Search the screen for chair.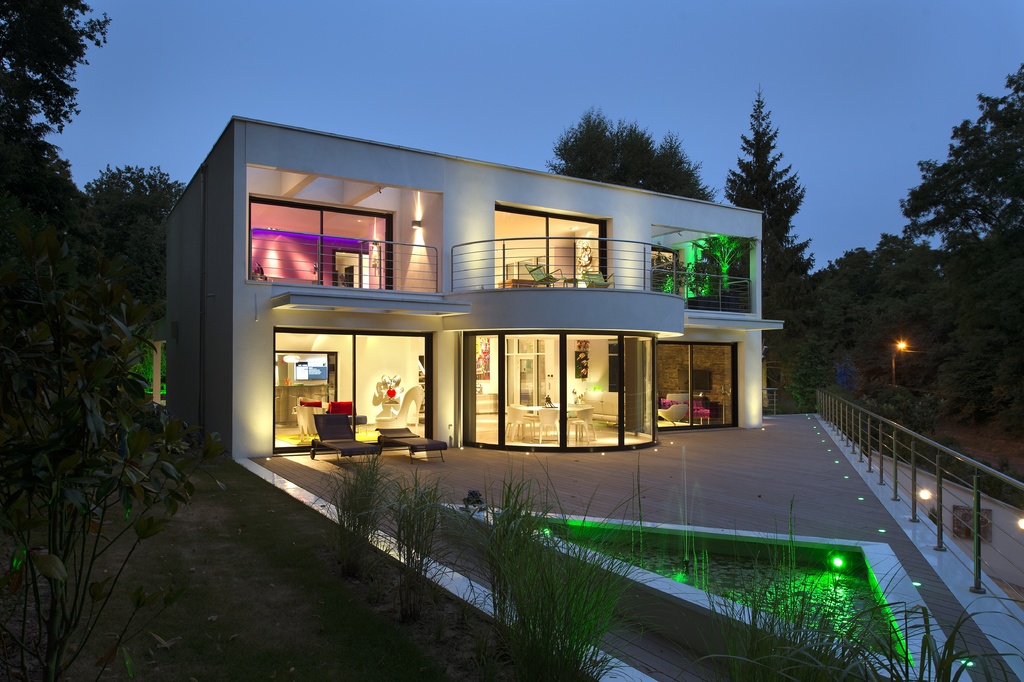
Found at locate(294, 401, 323, 405).
